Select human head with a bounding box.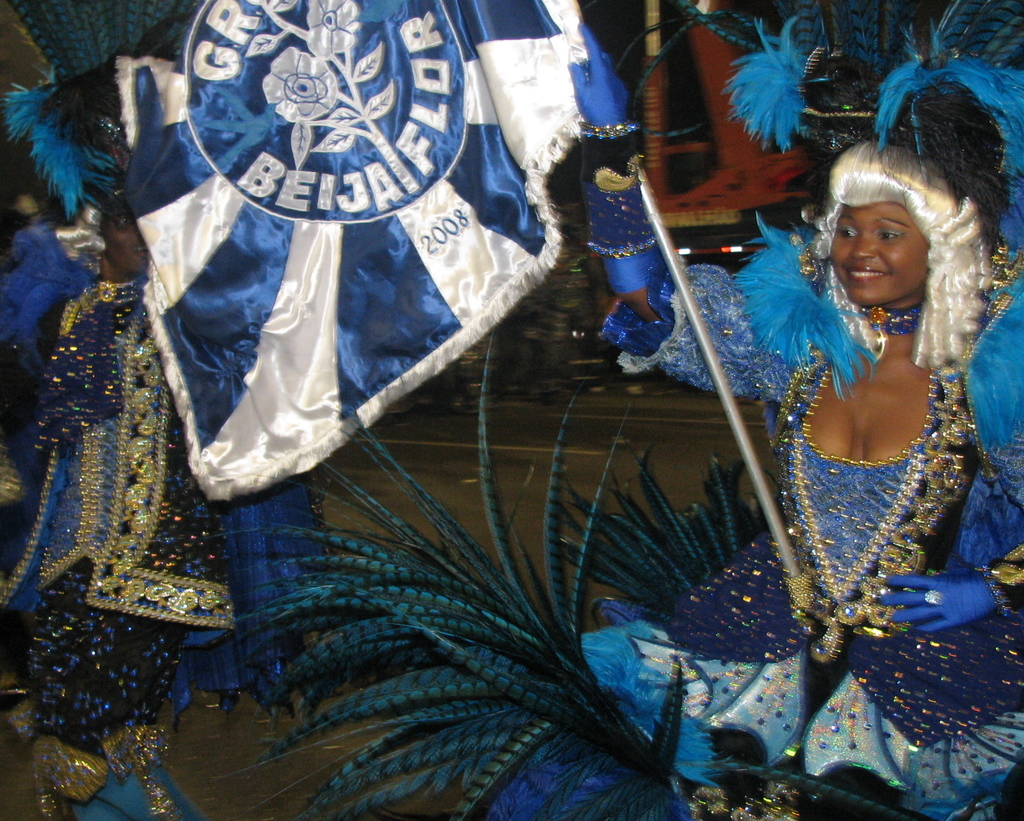
bbox=[821, 132, 970, 305].
